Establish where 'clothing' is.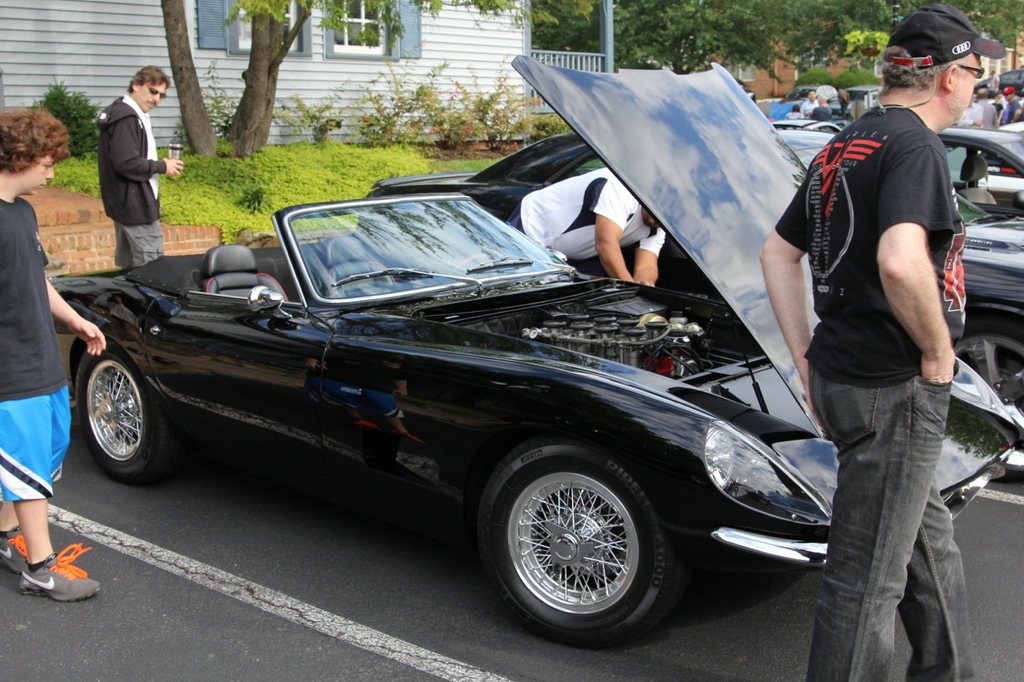
Established at [775, 102, 974, 681].
